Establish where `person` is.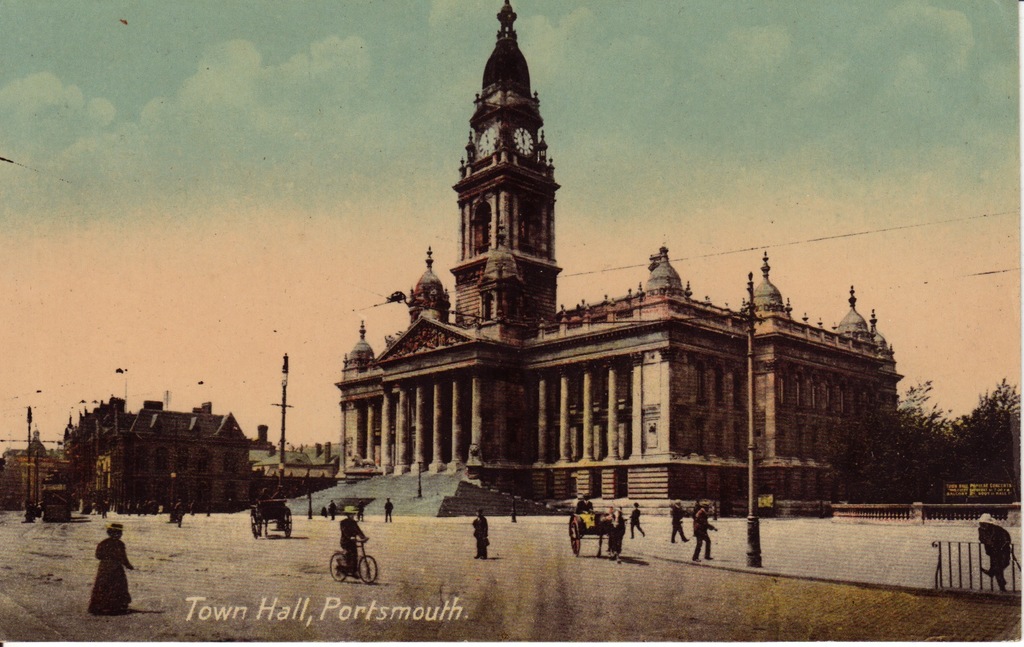
Established at (left=979, top=511, right=1015, bottom=592).
